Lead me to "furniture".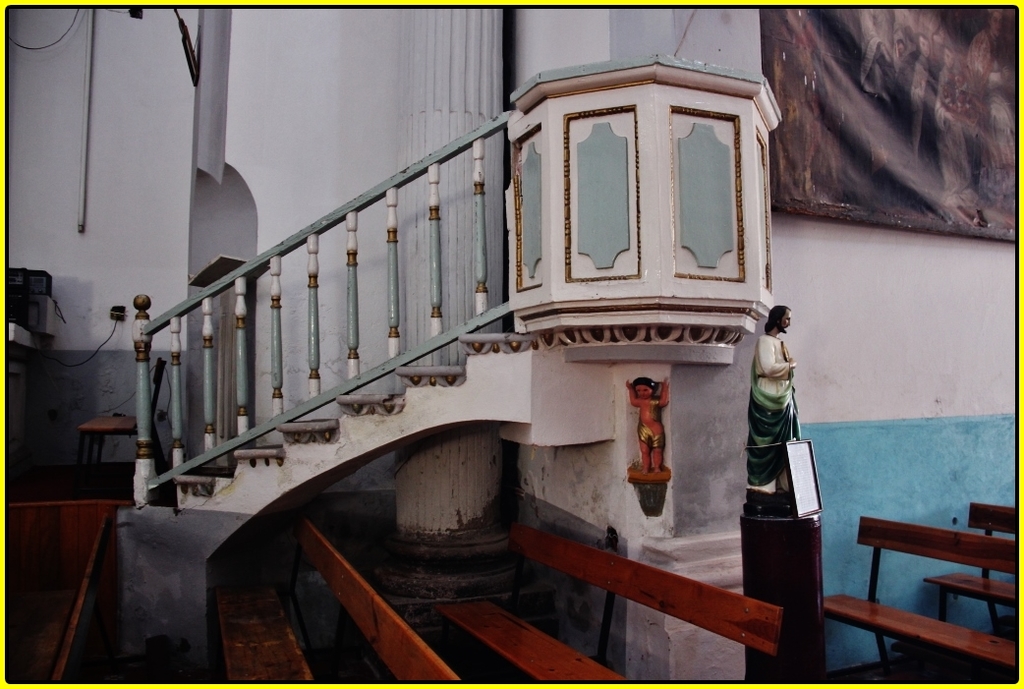
Lead to {"x1": 79, "y1": 355, "x2": 169, "y2": 490}.
